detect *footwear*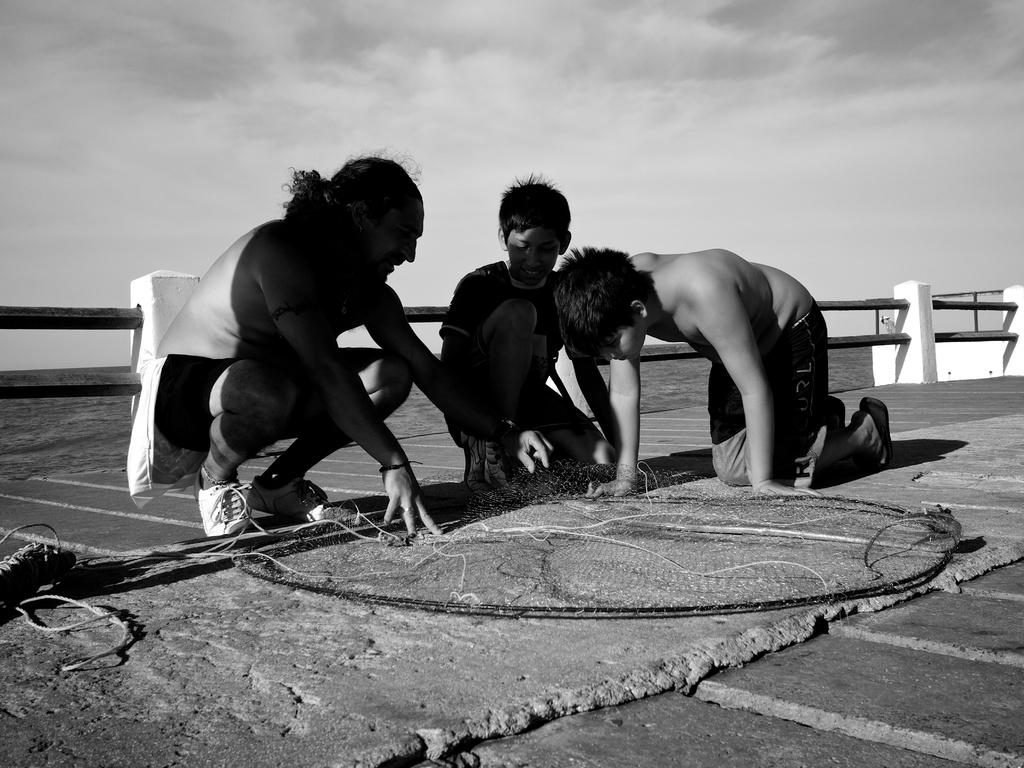
select_region(828, 398, 848, 438)
